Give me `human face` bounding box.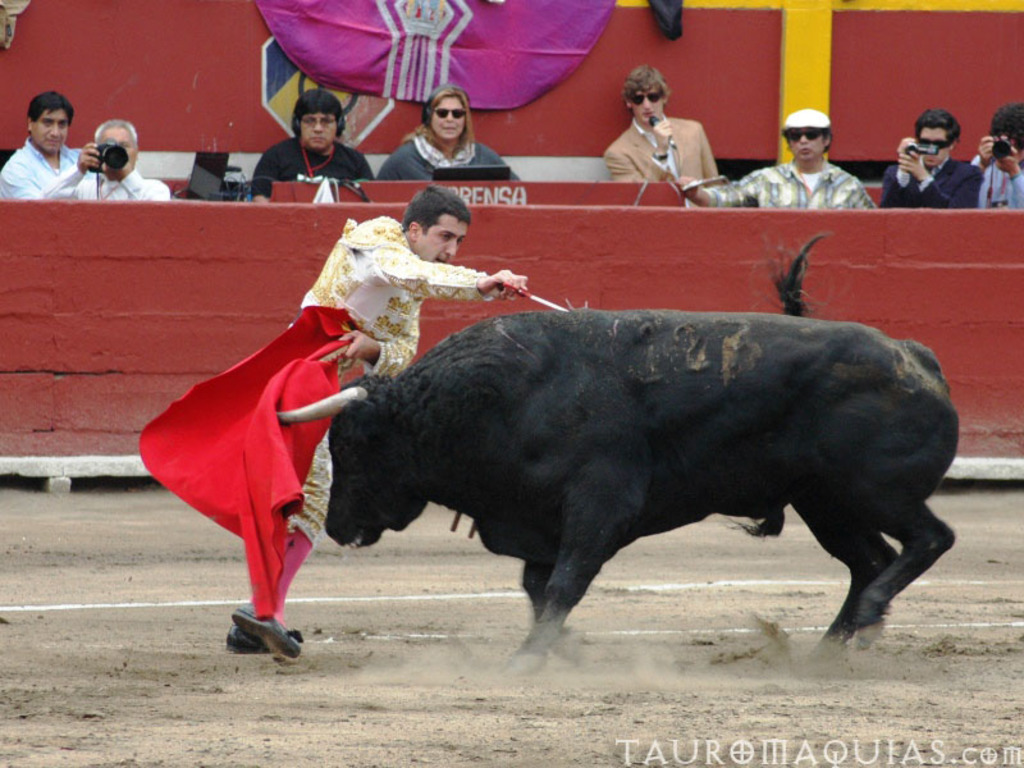
(792,129,827,157).
